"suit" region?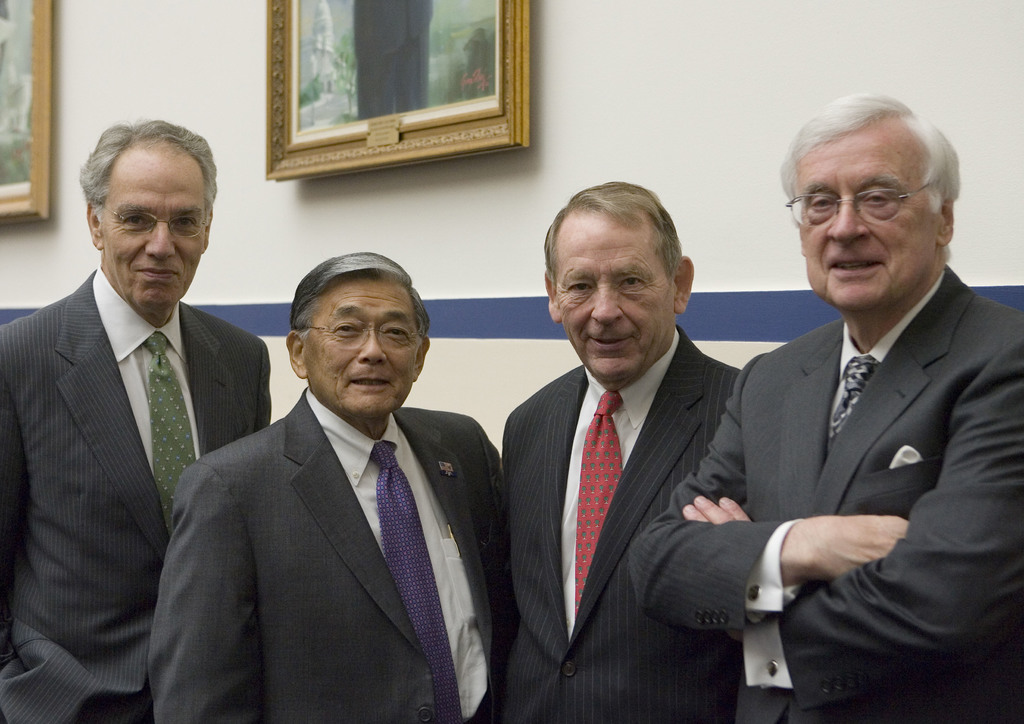
<region>14, 159, 262, 716</region>
